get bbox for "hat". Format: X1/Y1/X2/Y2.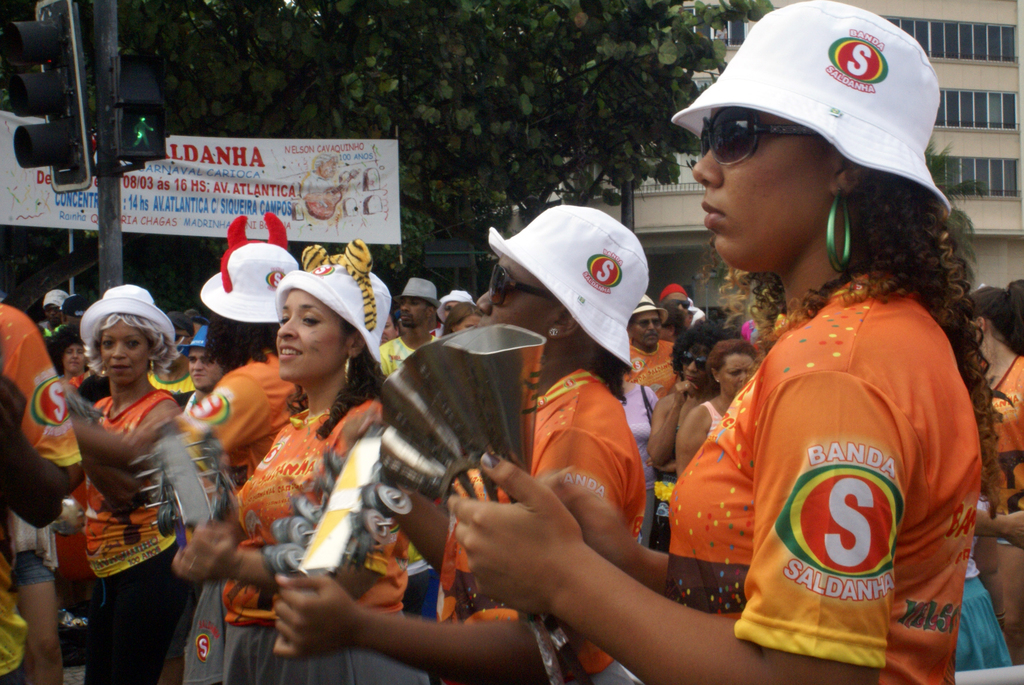
76/284/175/347.
